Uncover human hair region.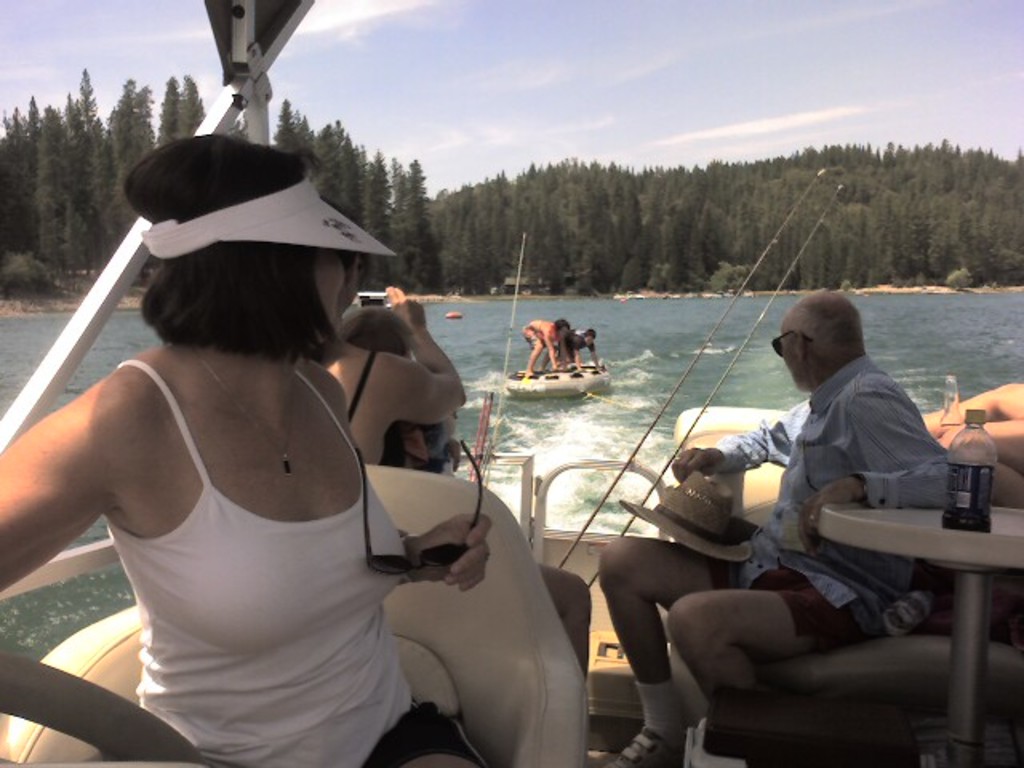
Uncovered: rect(778, 288, 867, 357).
